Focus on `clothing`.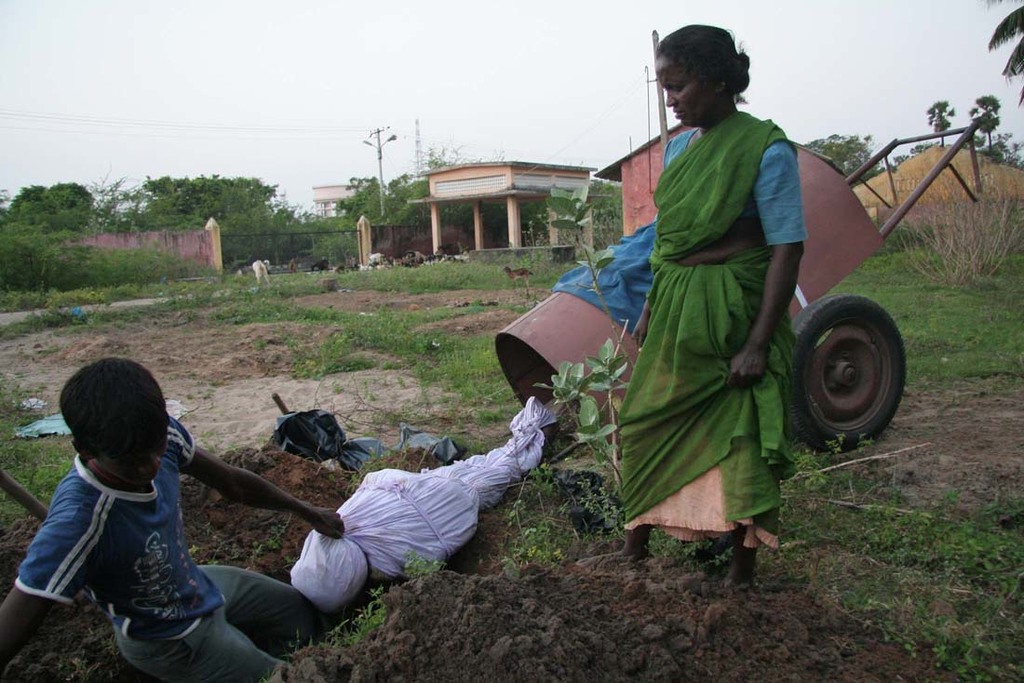
Focused at x1=625, y1=58, x2=836, y2=560.
